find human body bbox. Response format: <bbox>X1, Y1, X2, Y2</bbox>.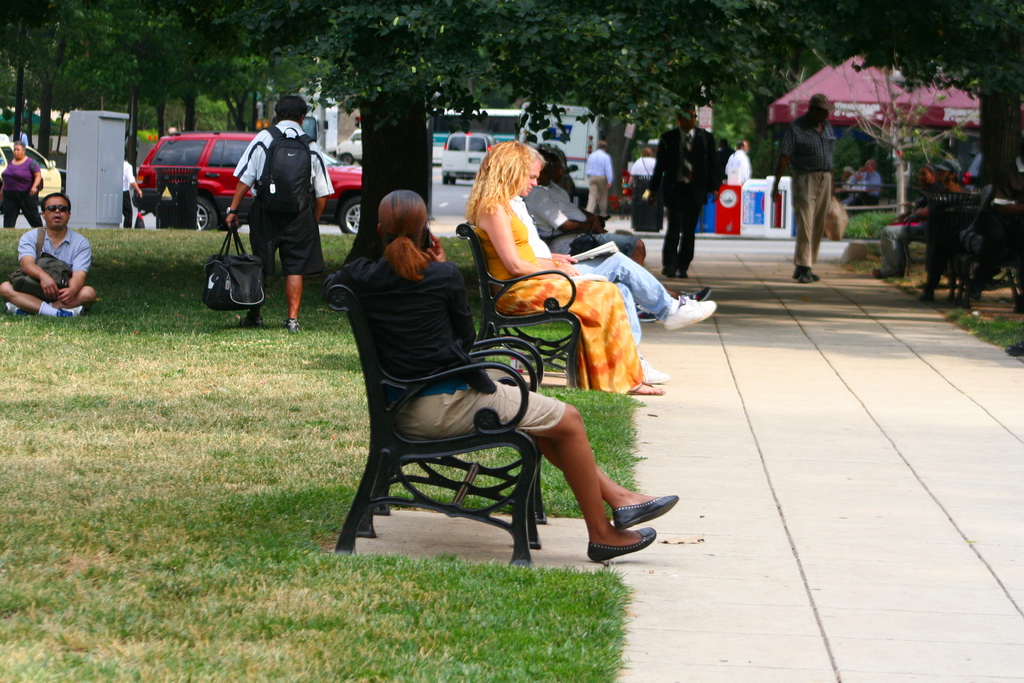
<bbox>0, 219, 97, 320</bbox>.
